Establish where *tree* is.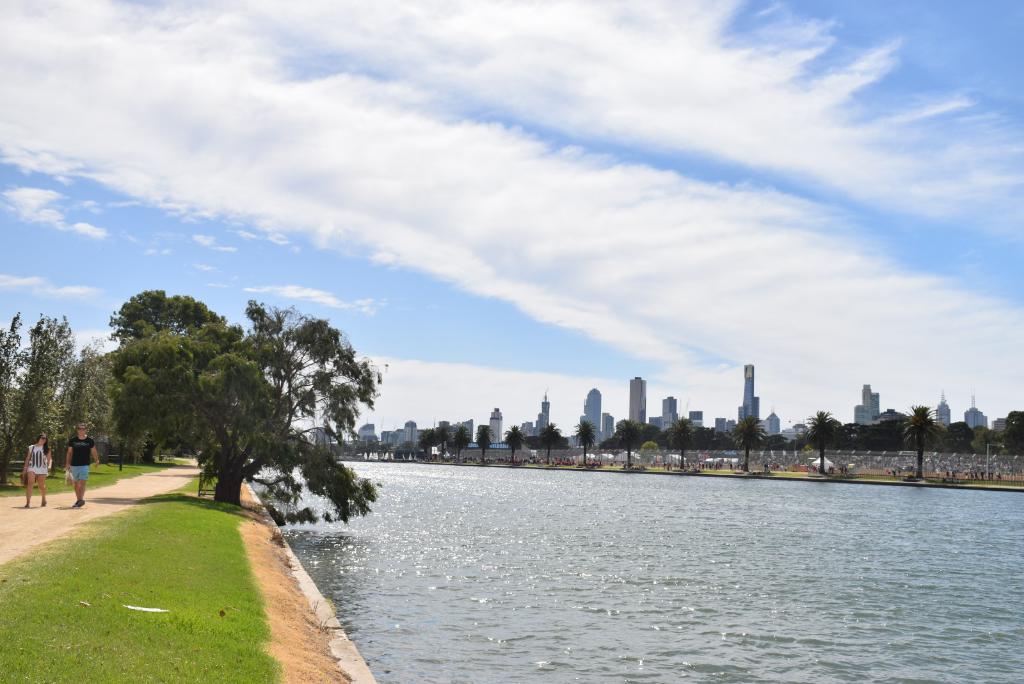
Established at pyautogui.locateOnScreen(901, 399, 947, 480).
